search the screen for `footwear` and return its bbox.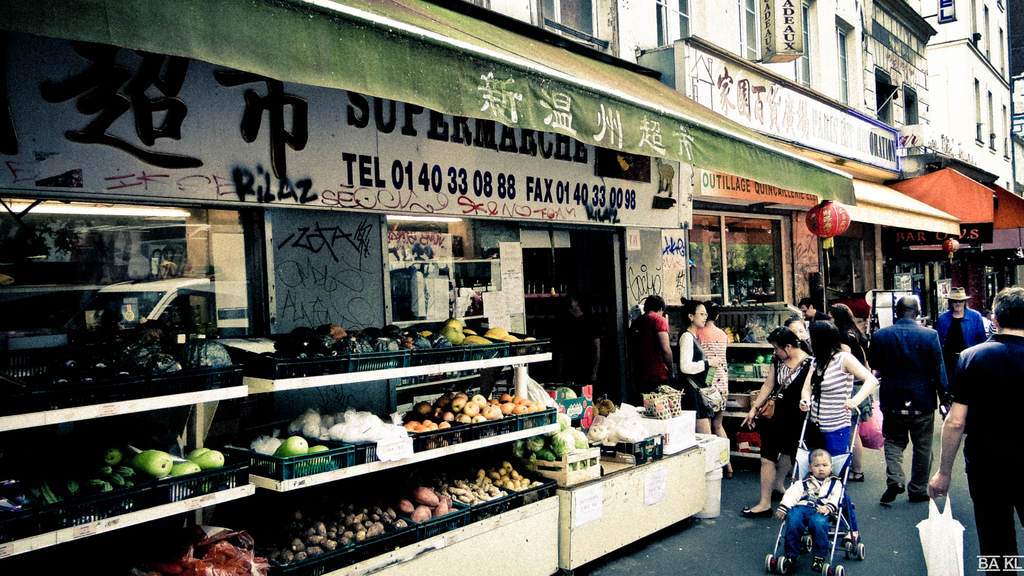
Found: 882 485 900 504.
